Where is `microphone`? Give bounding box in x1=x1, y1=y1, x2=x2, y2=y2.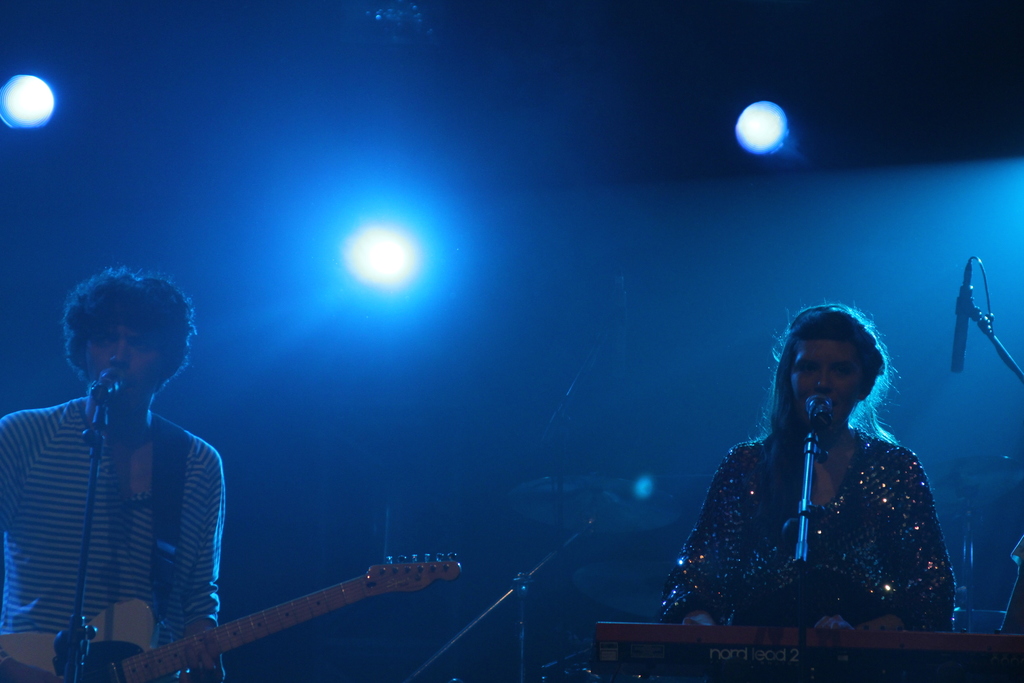
x1=93, y1=367, x2=127, y2=393.
